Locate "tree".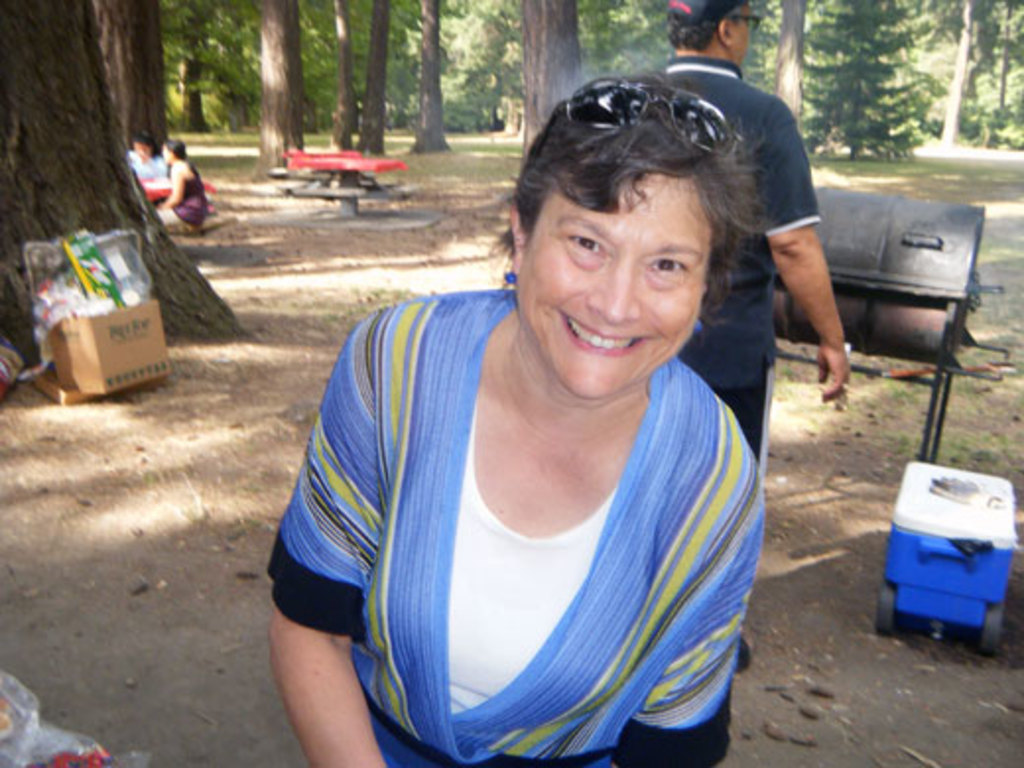
Bounding box: locate(87, 0, 165, 150).
